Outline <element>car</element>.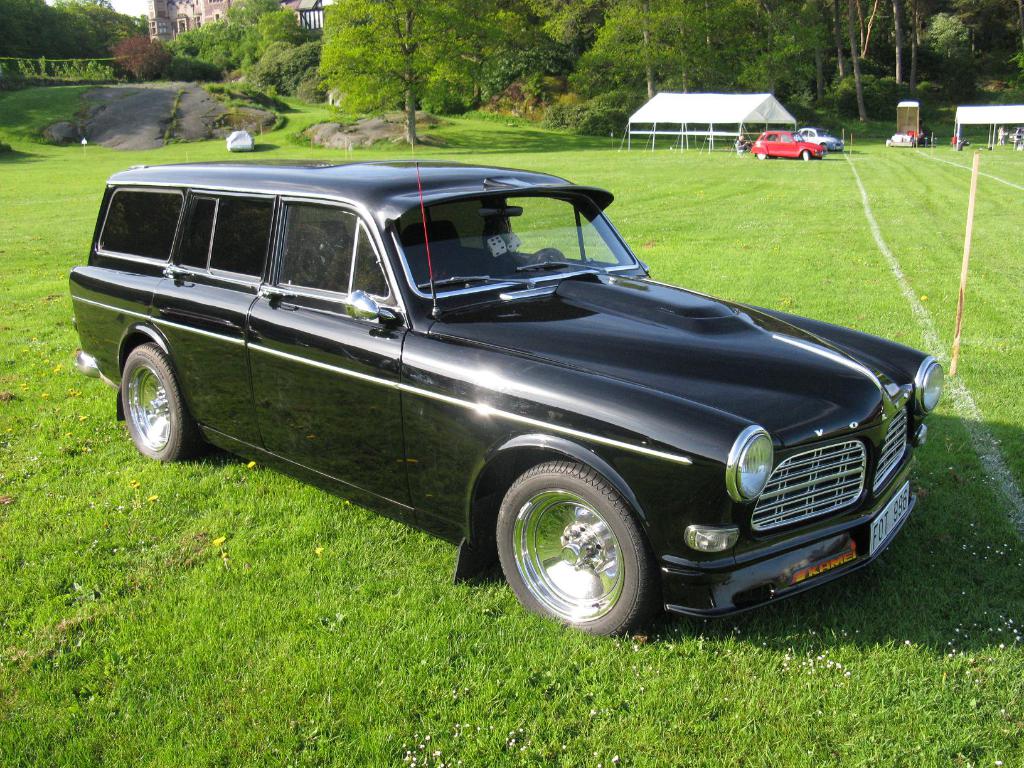
Outline: {"left": 67, "top": 152, "right": 947, "bottom": 639}.
